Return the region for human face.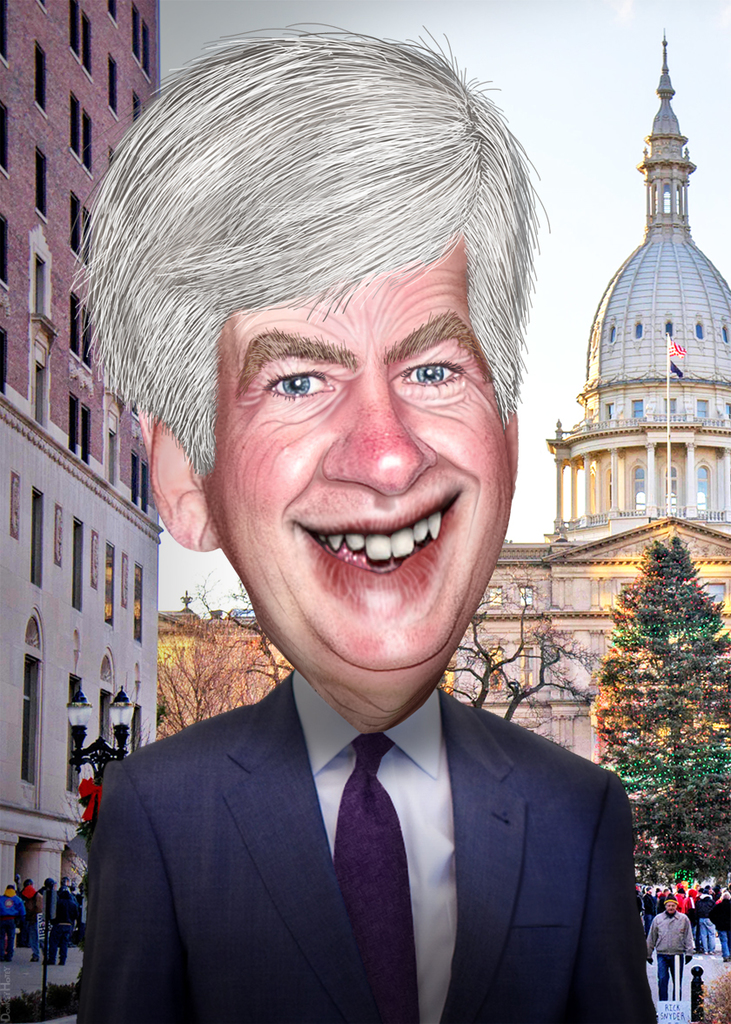
bbox=[213, 222, 509, 706].
